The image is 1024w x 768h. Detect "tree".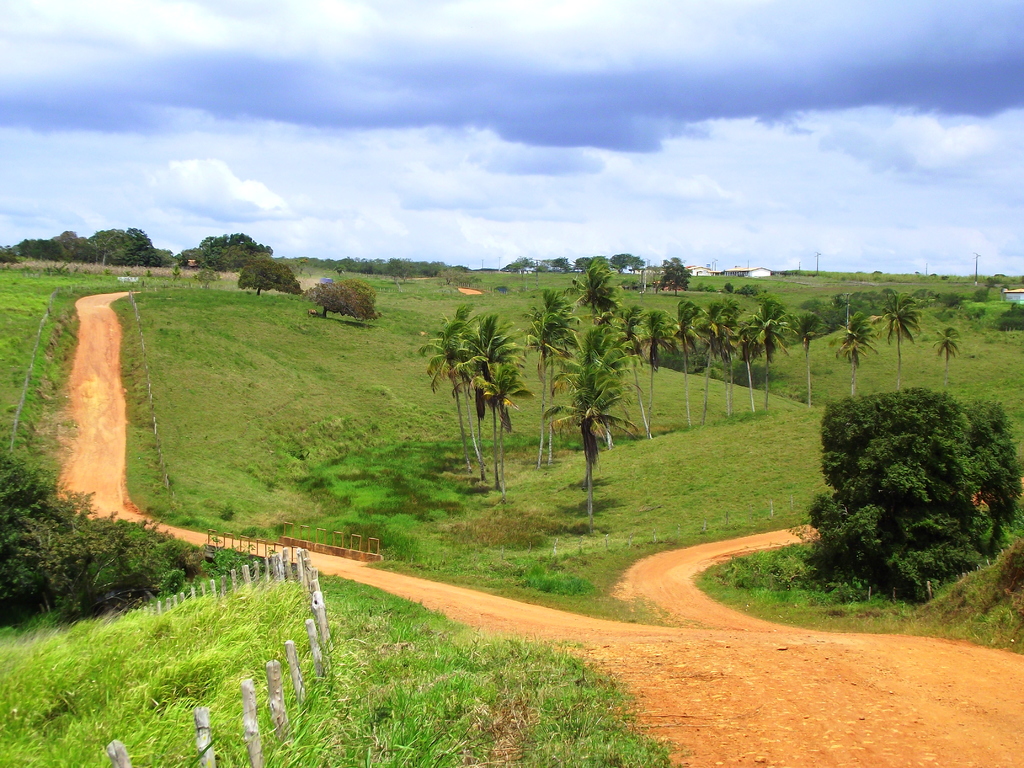
Detection: 547, 382, 633, 541.
